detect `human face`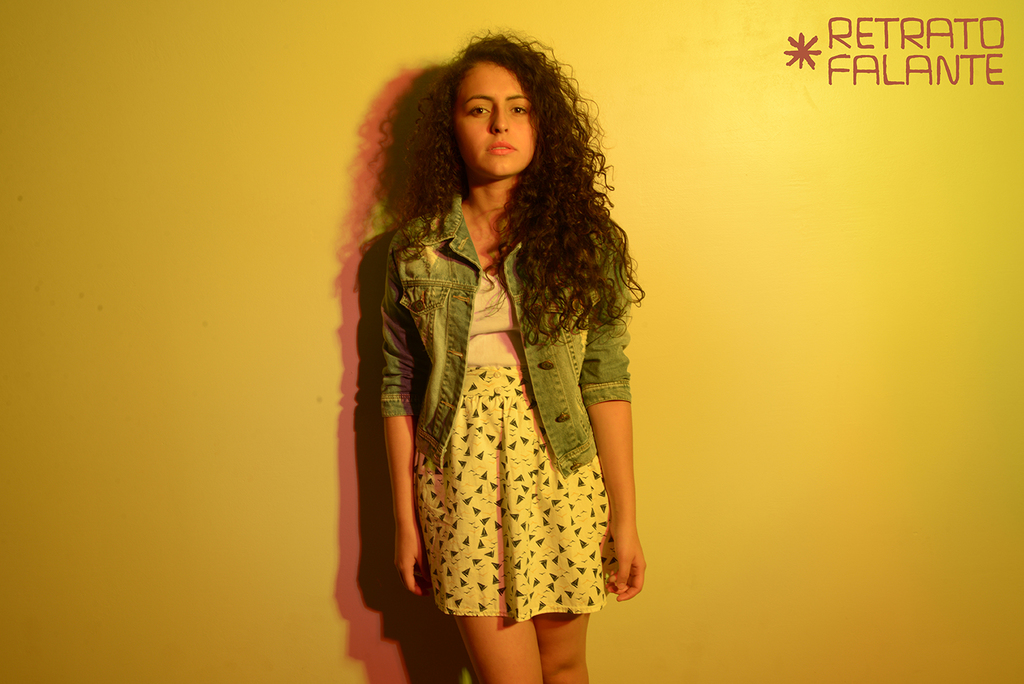
BBox(449, 59, 530, 180)
